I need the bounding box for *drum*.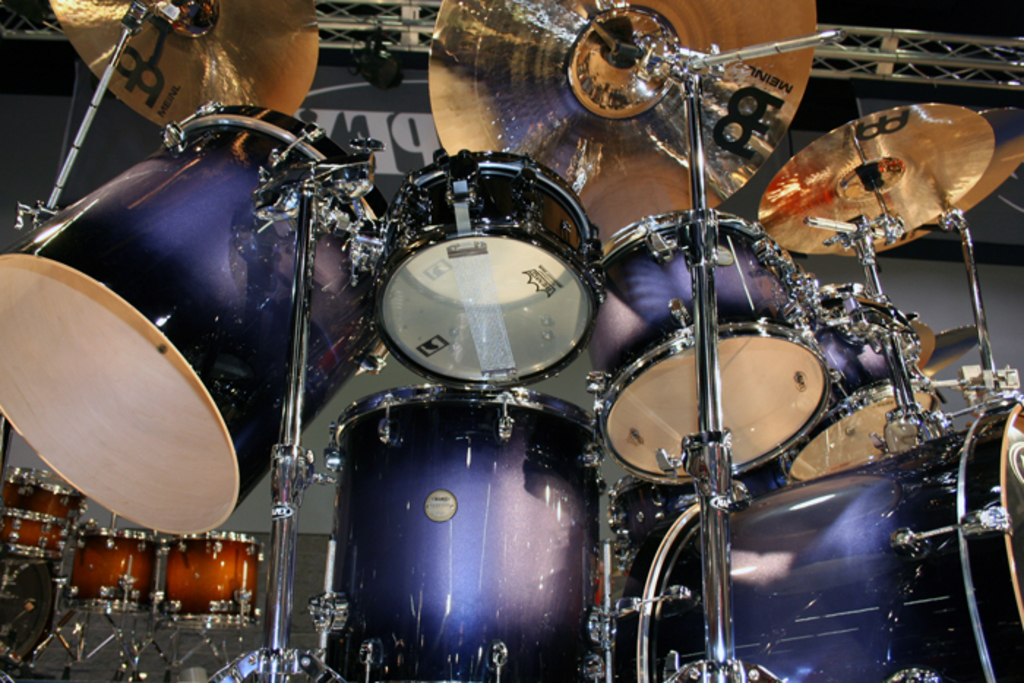
Here it is: [595,208,828,484].
